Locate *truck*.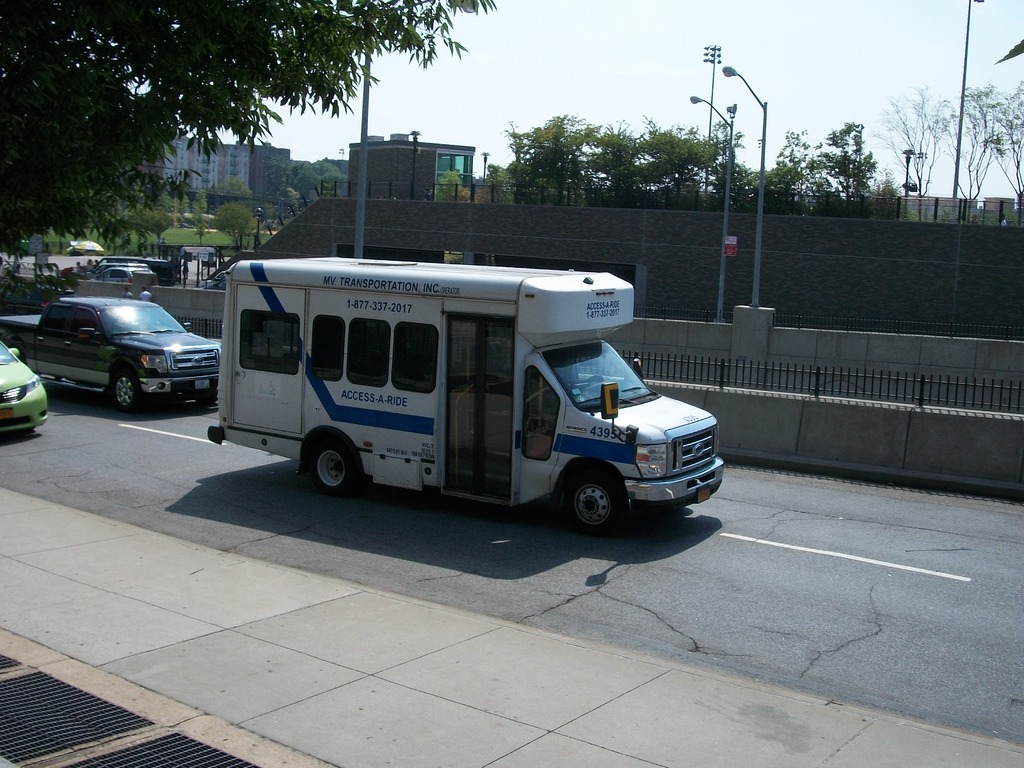
Bounding box: detection(0, 294, 222, 417).
